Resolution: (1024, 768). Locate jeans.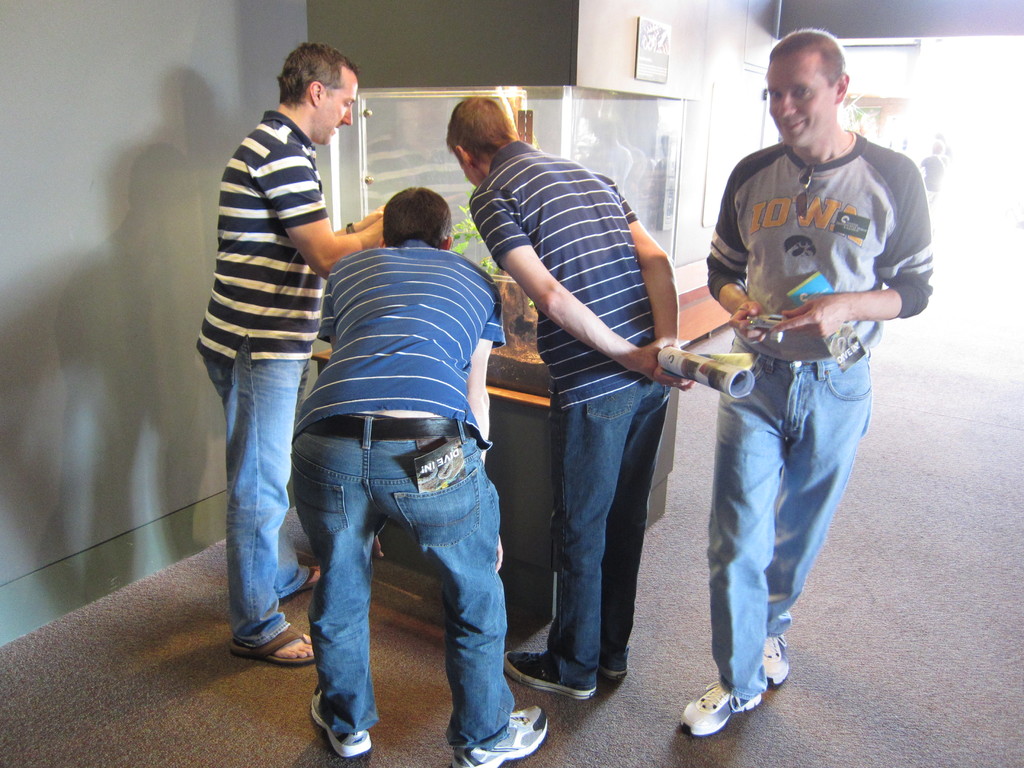
box(547, 378, 669, 689).
